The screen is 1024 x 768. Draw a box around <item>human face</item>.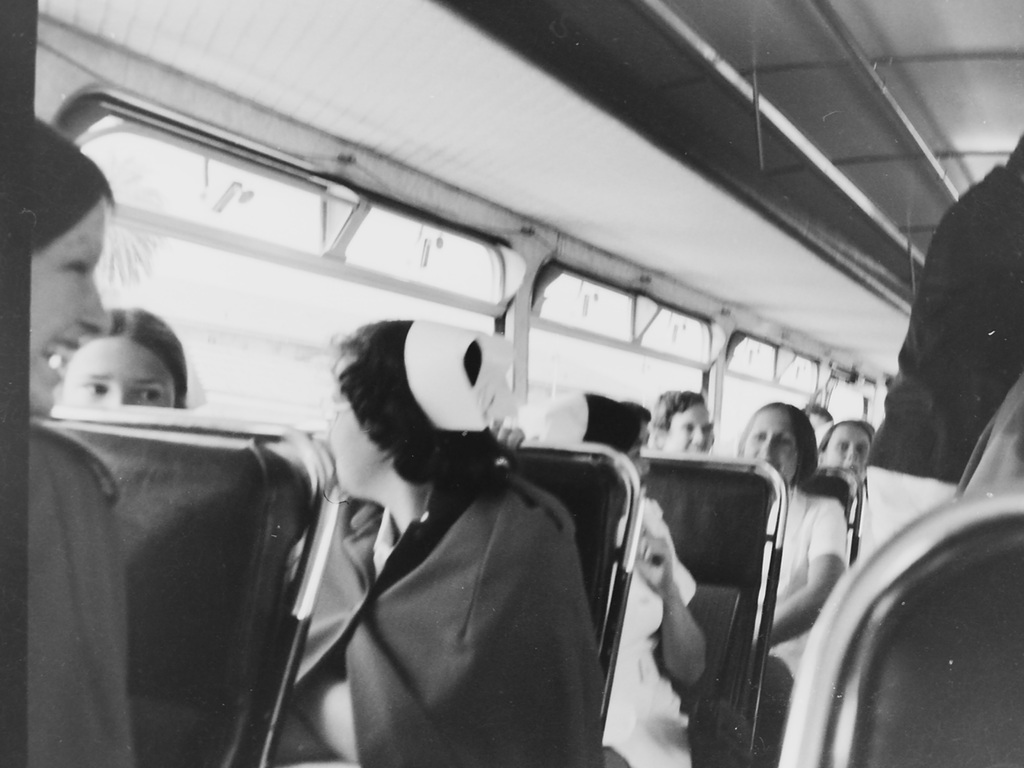
741:408:799:487.
